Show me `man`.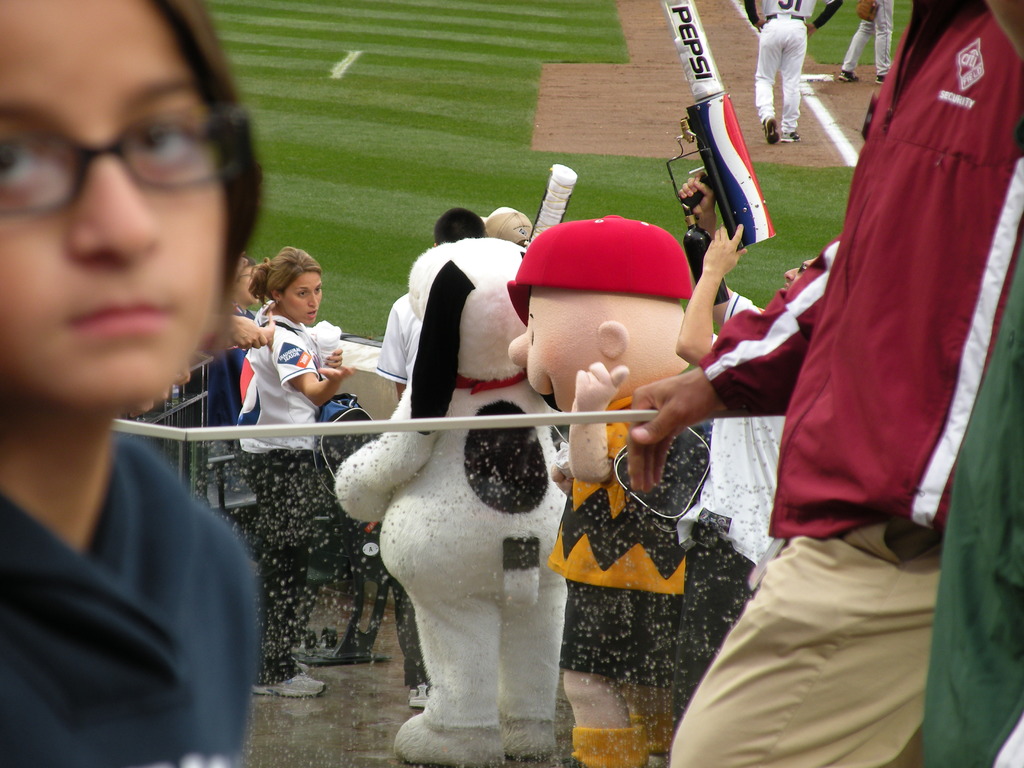
`man` is here: box=[718, 9, 1012, 714].
